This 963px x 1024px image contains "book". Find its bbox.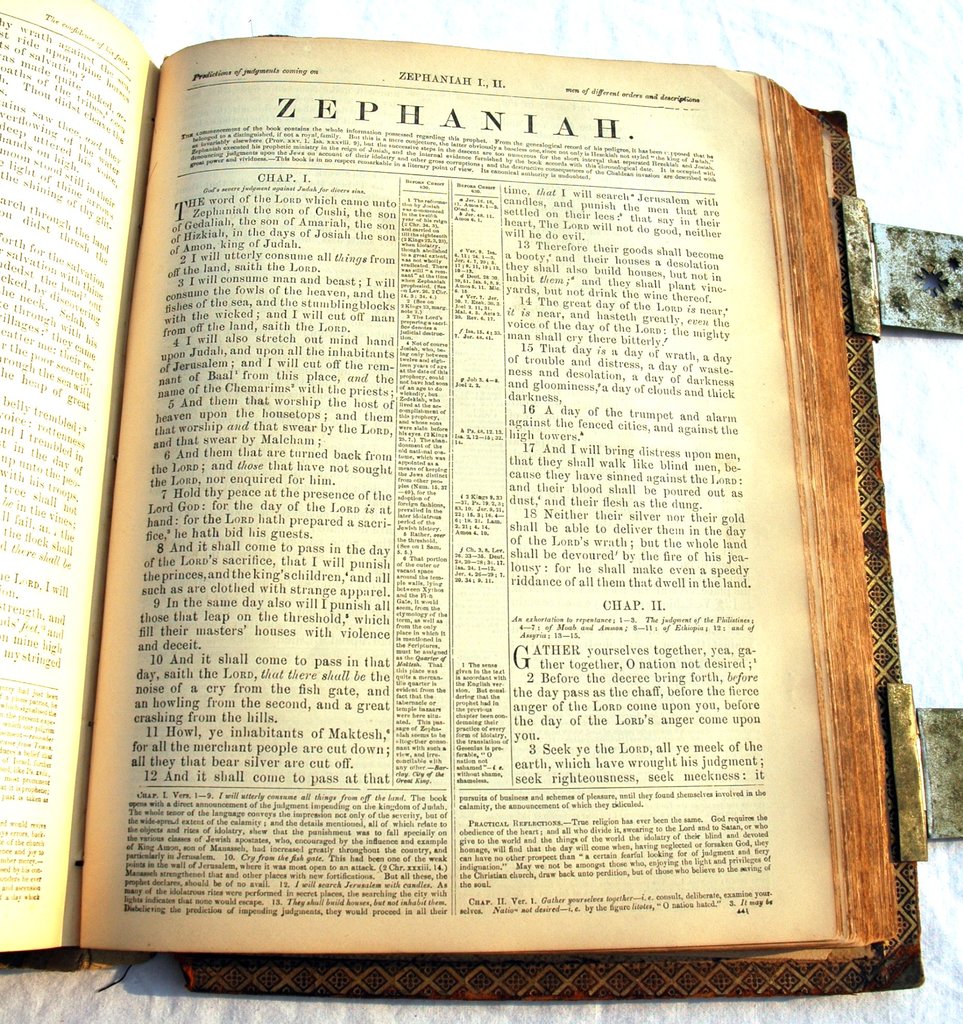
0 0 924 994.
